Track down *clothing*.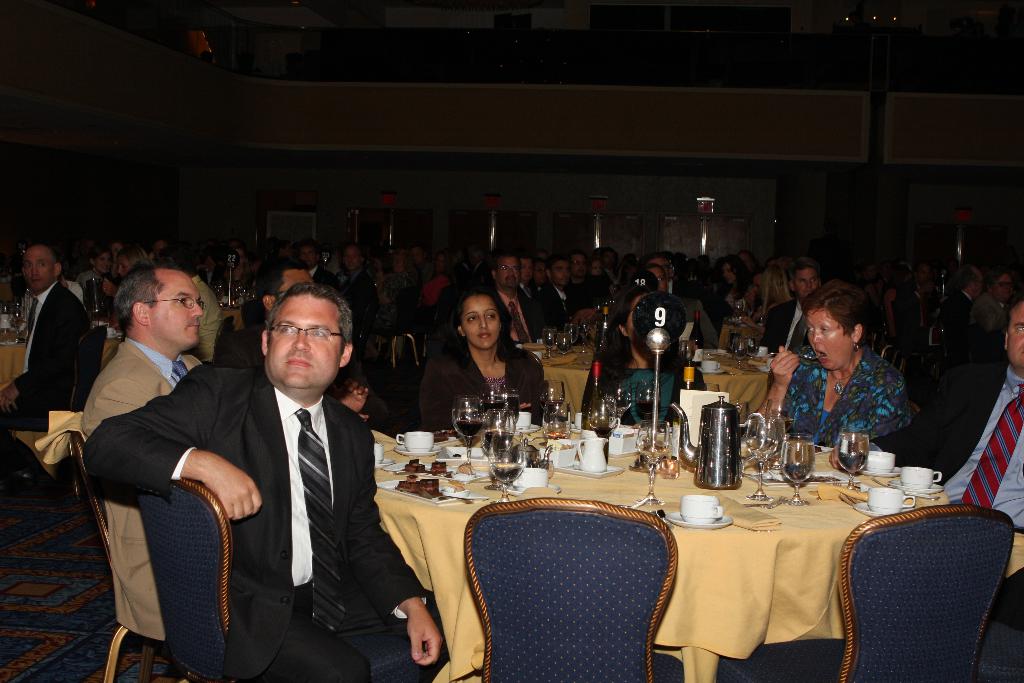
Tracked to bbox(697, 272, 717, 350).
